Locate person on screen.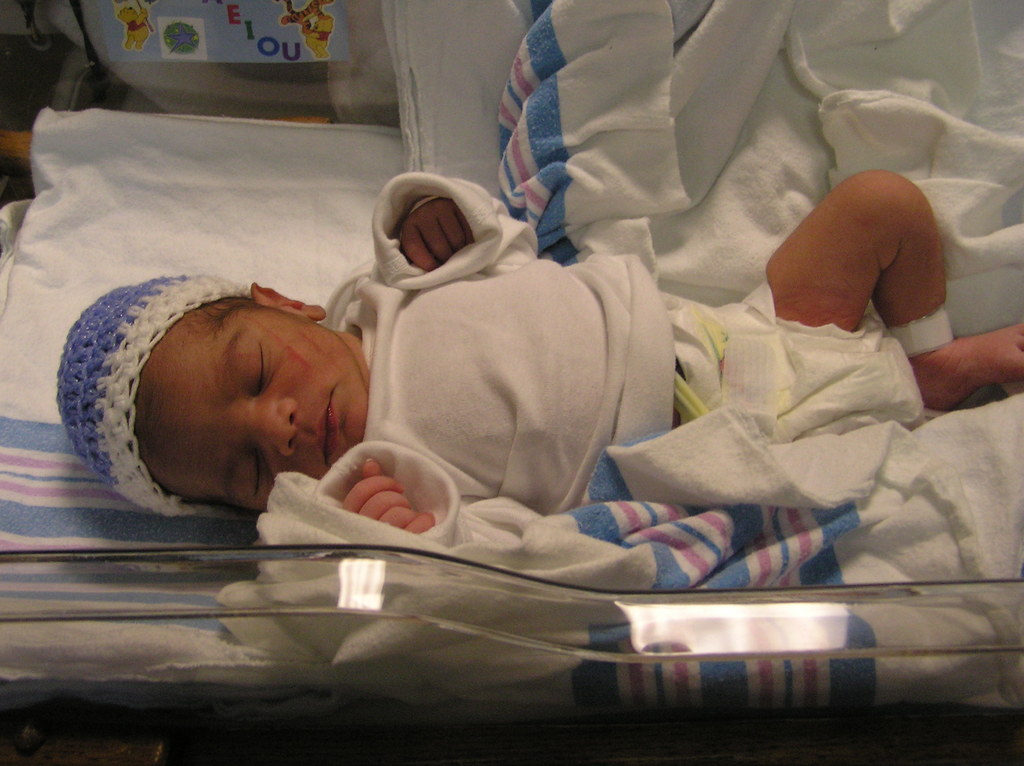
On screen at [57, 177, 1023, 533].
